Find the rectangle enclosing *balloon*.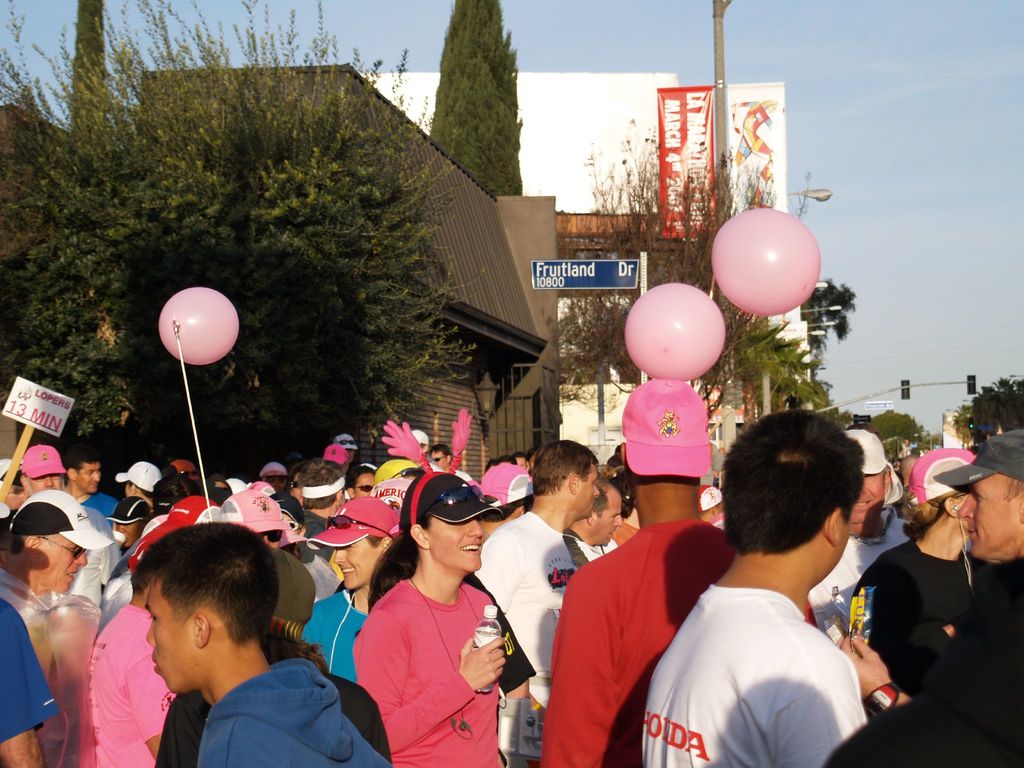
Rect(157, 287, 239, 366).
